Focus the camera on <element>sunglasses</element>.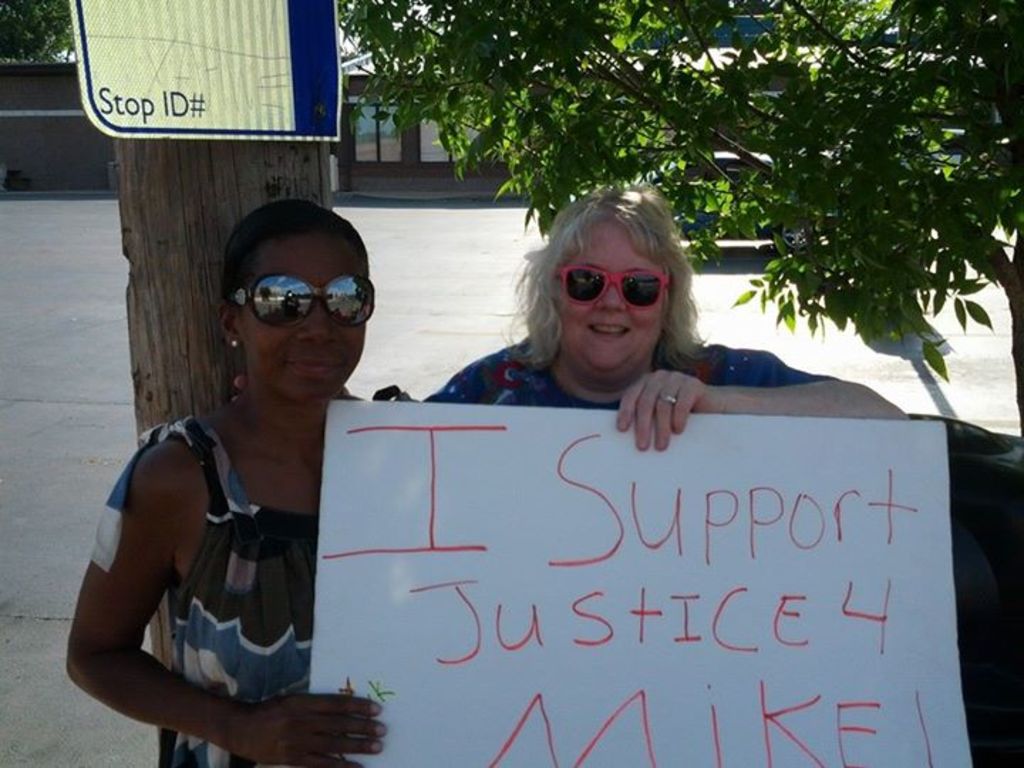
Focus region: BBox(226, 273, 374, 329).
